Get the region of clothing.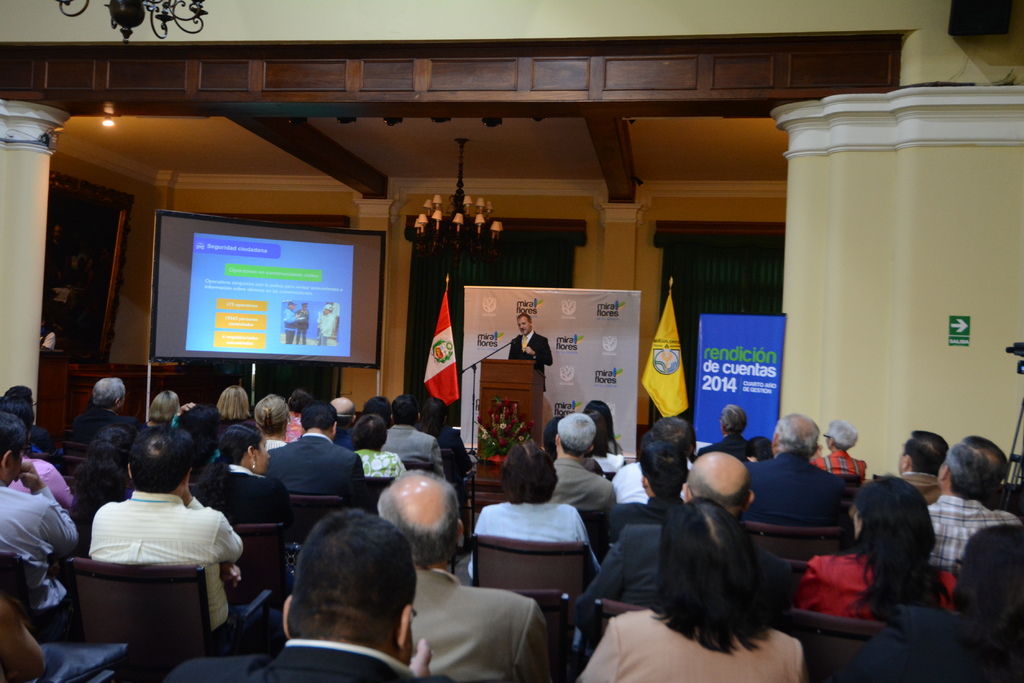
{"left": 508, "top": 332, "right": 547, "bottom": 381}.
